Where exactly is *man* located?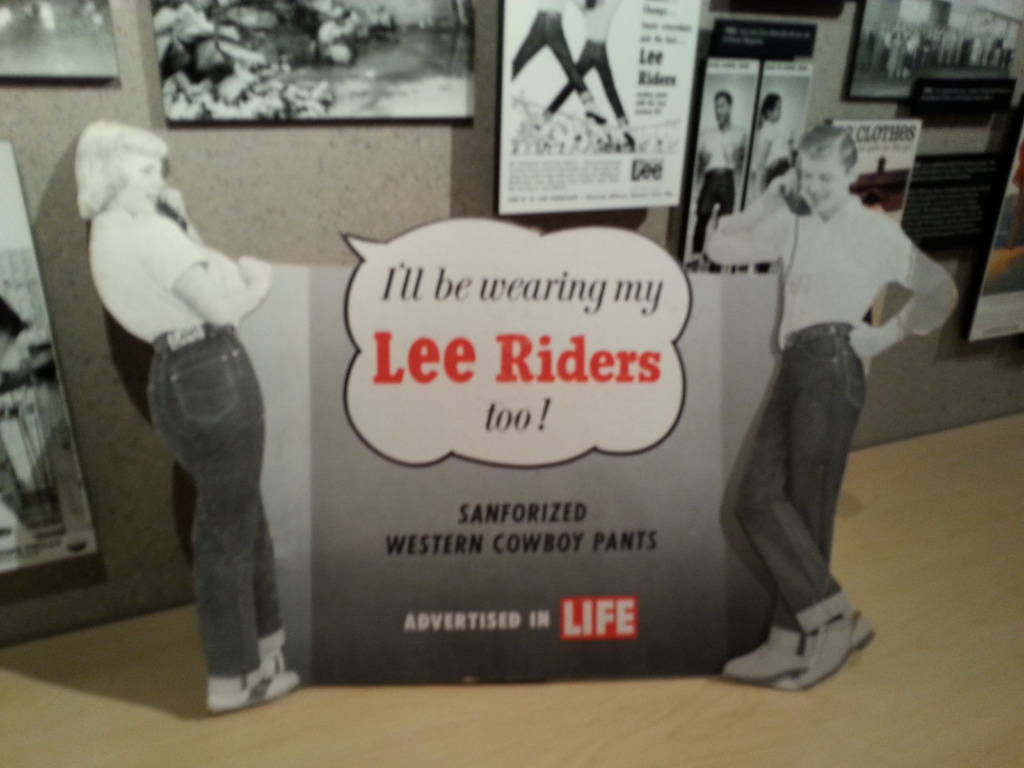
Its bounding box is bbox(686, 140, 945, 655).
